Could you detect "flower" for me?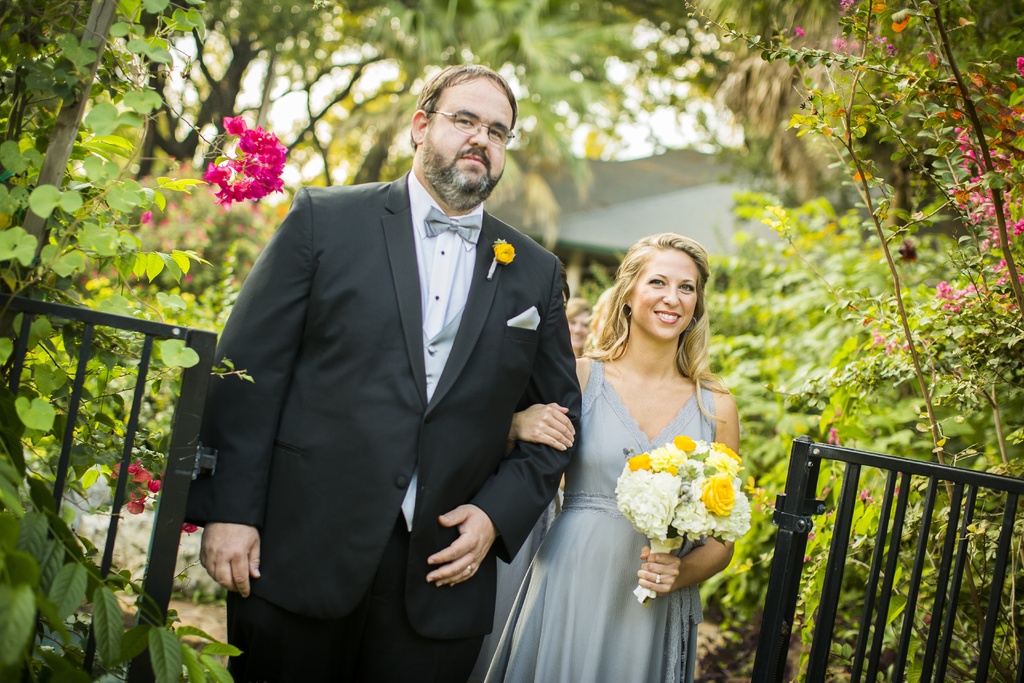
Detection result: <region>673, 432, 697, 452</region>.
